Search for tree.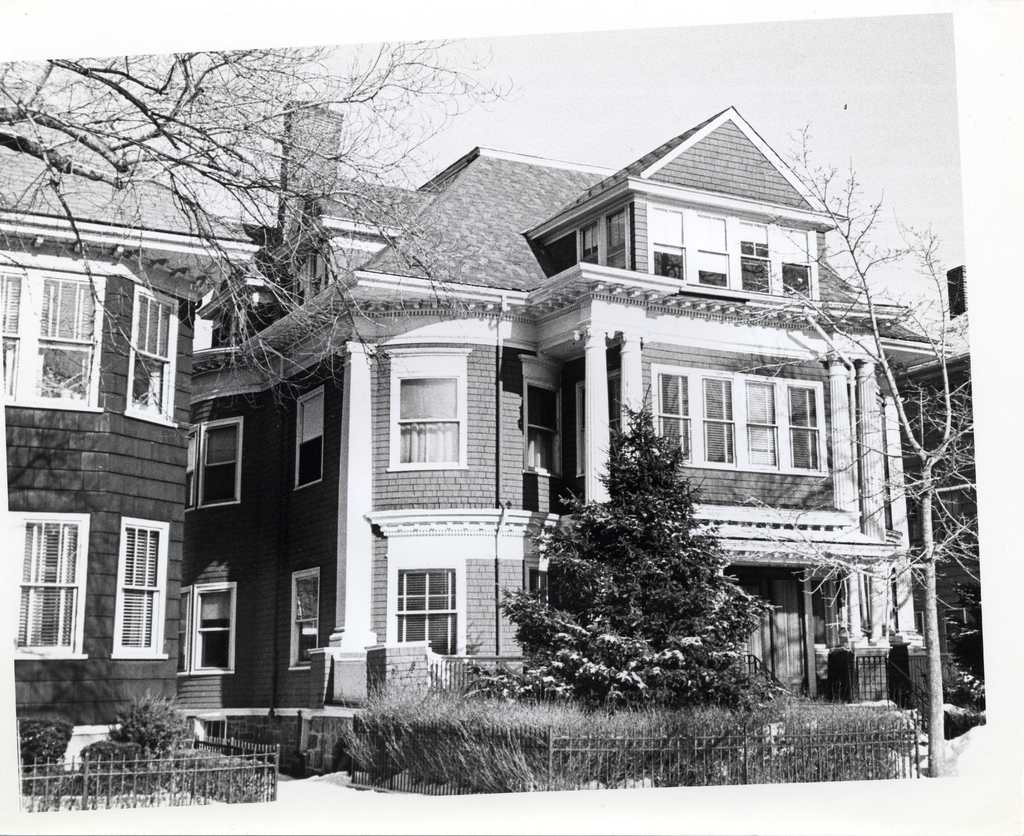
Found at 0, 45, 511, 398.
